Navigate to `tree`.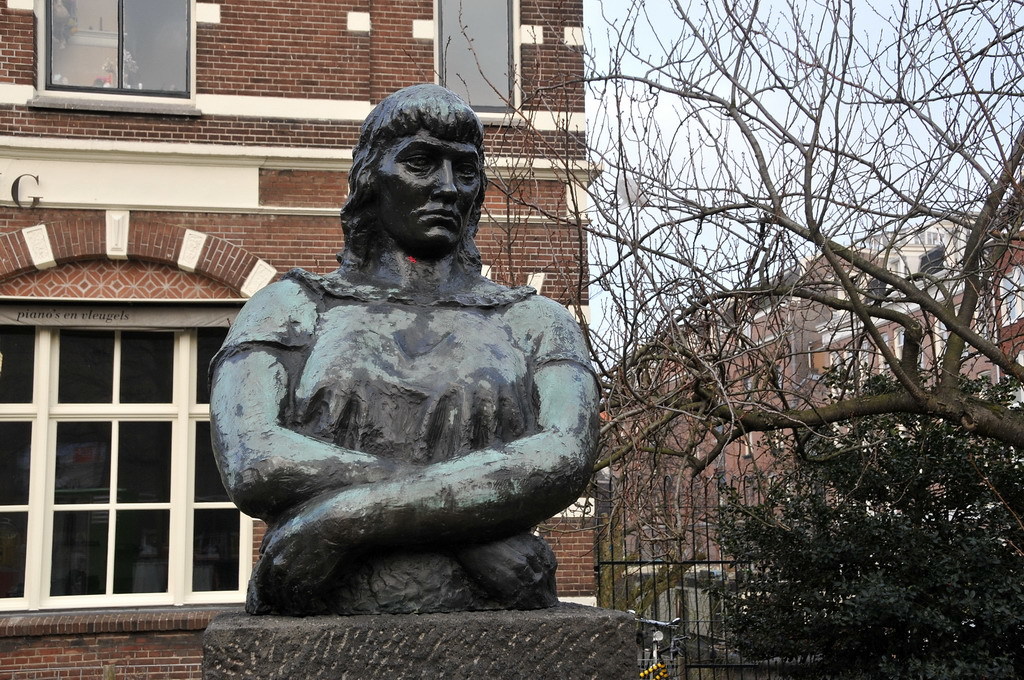
Navigation target: detection(397, 0, 1023, 599).
